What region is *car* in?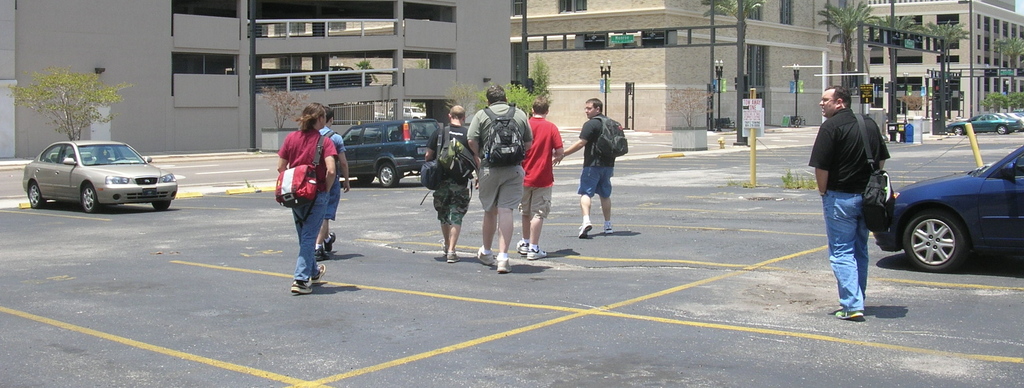
x1=26 y1=140 x2=189 y2=209.
